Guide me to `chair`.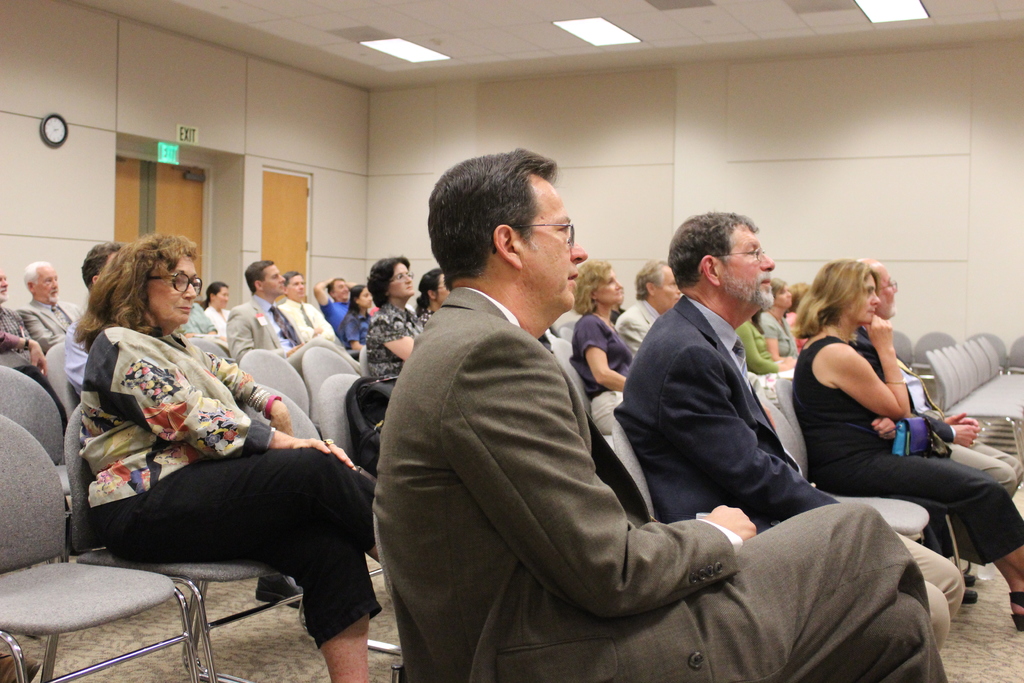
Guidance: [913,331,957,397].
